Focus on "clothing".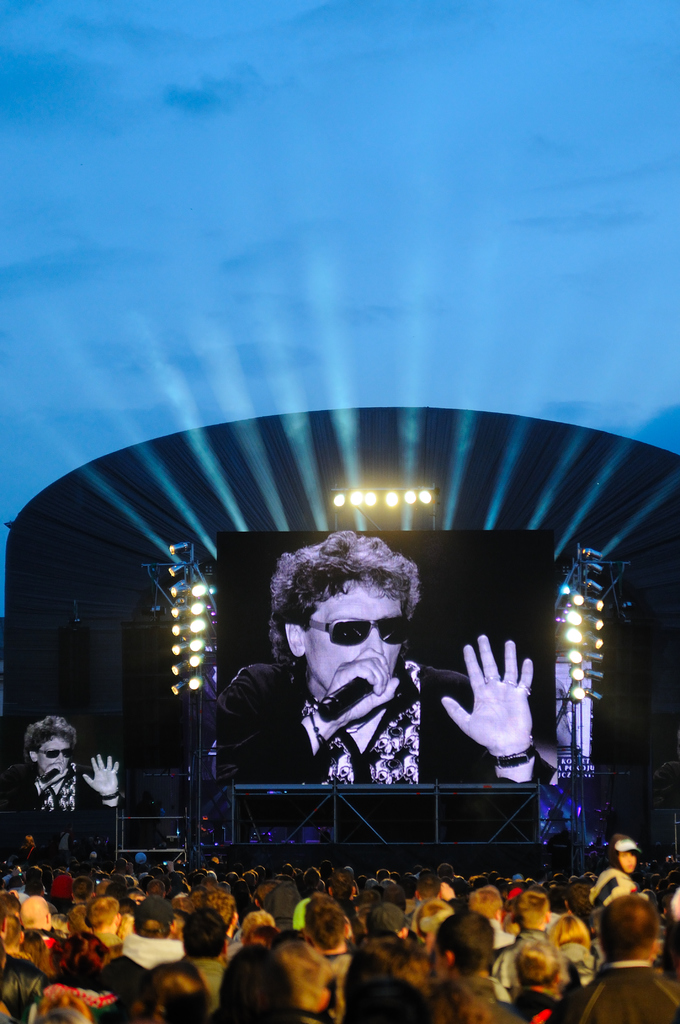
Focused at box(494, 925, 515, 1018).
